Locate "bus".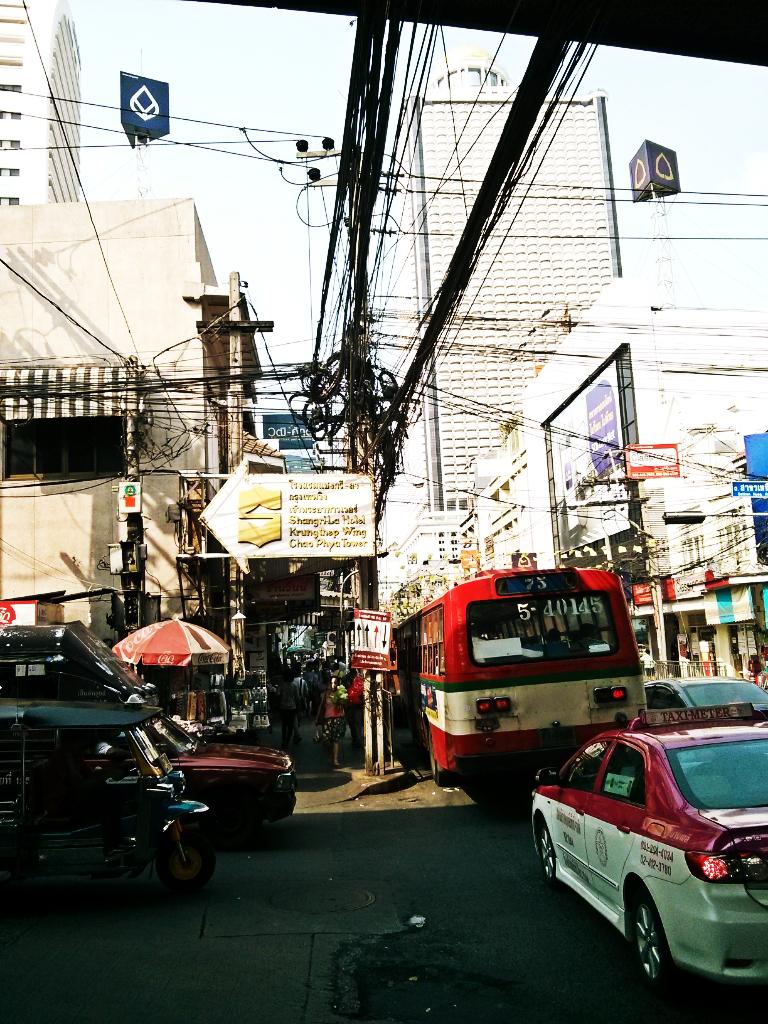
Bounding box: x1=390, y1=564, x2=648, y2=779.
